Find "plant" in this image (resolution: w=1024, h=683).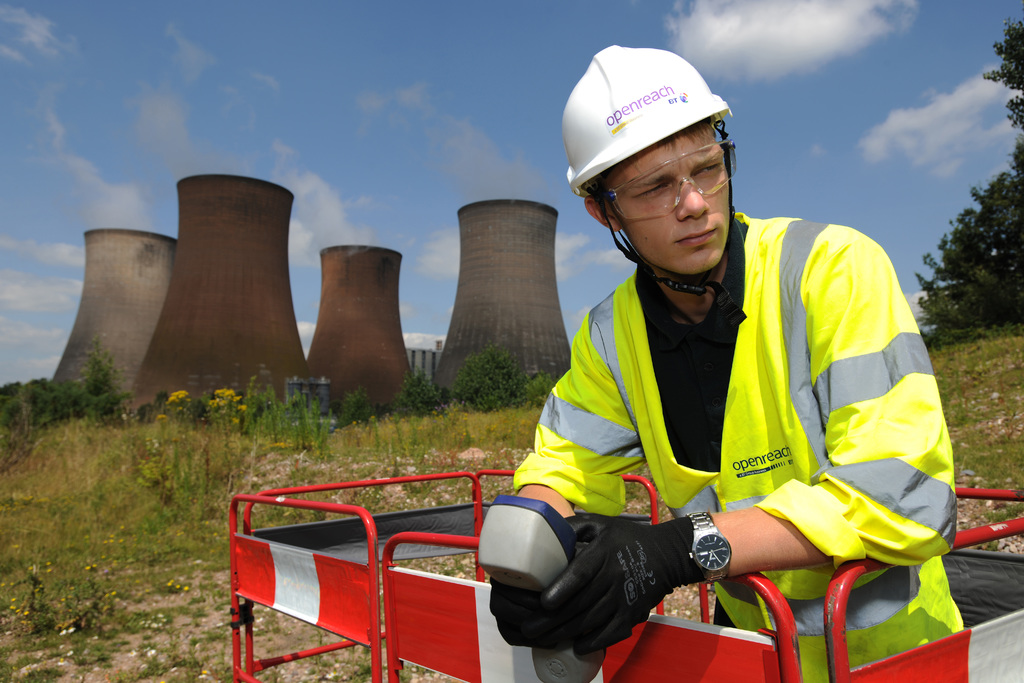
Rect(0, 384, 60, 456).
